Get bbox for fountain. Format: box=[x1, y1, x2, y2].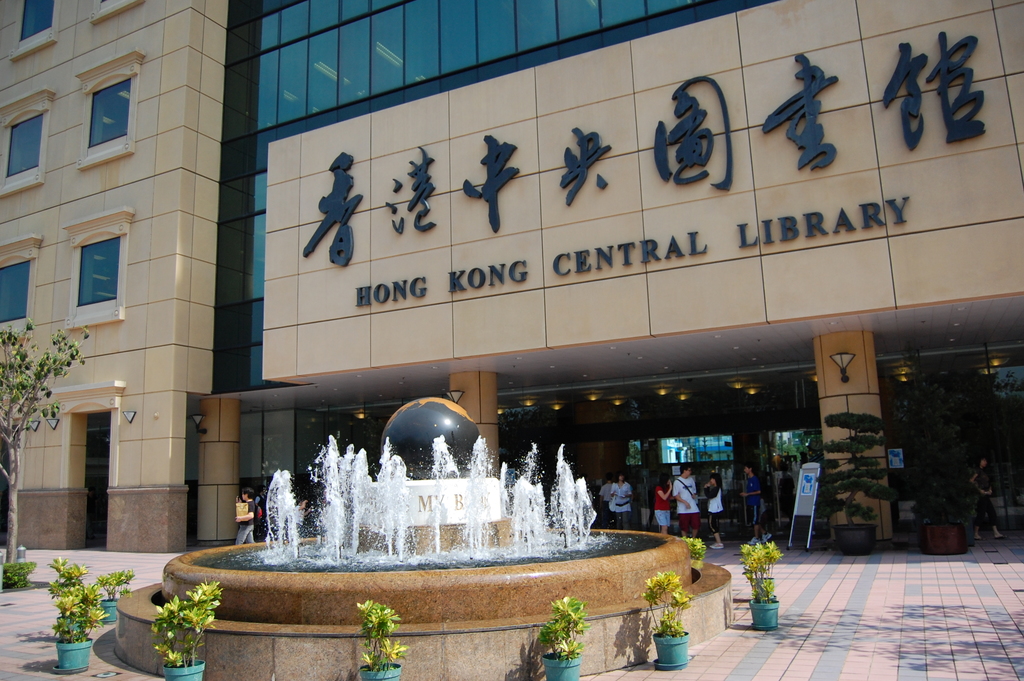
box=[182, 427, 644, 640].
